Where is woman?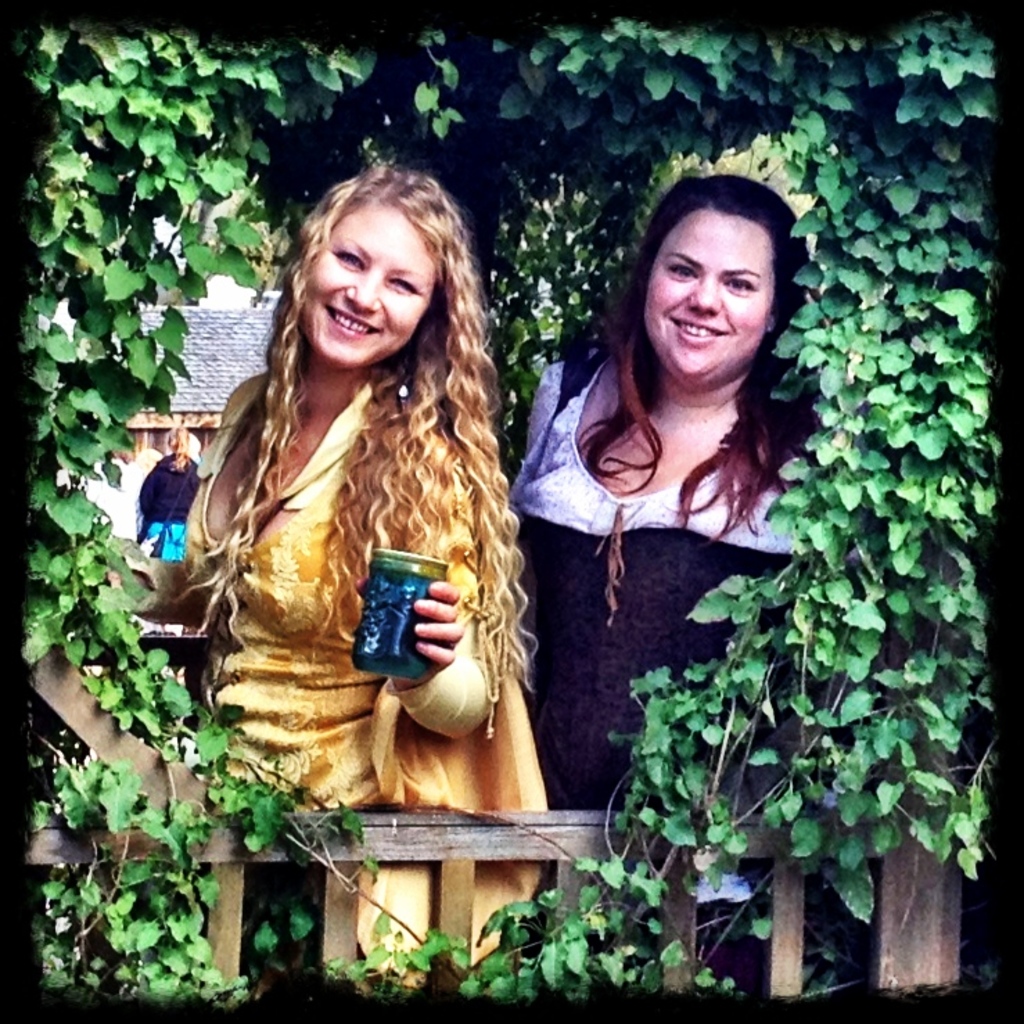
x1=101, y1=155, x2=551, y2=992.
